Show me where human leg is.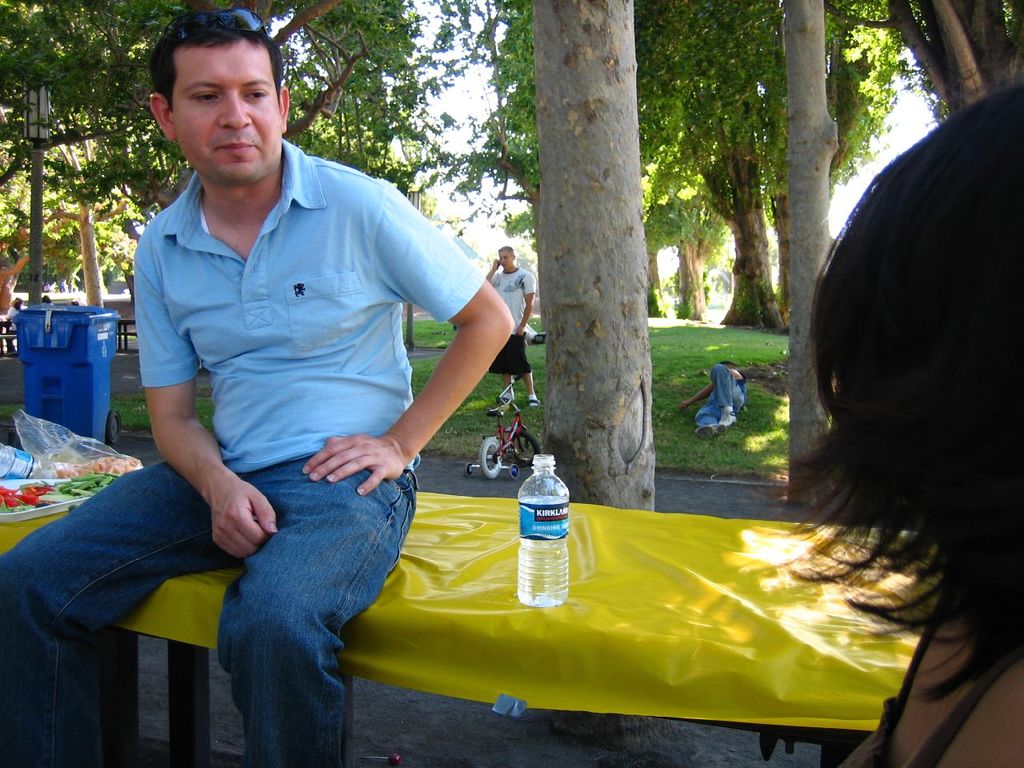
human leg is at <region>490, 348, 514, 398</region>.
